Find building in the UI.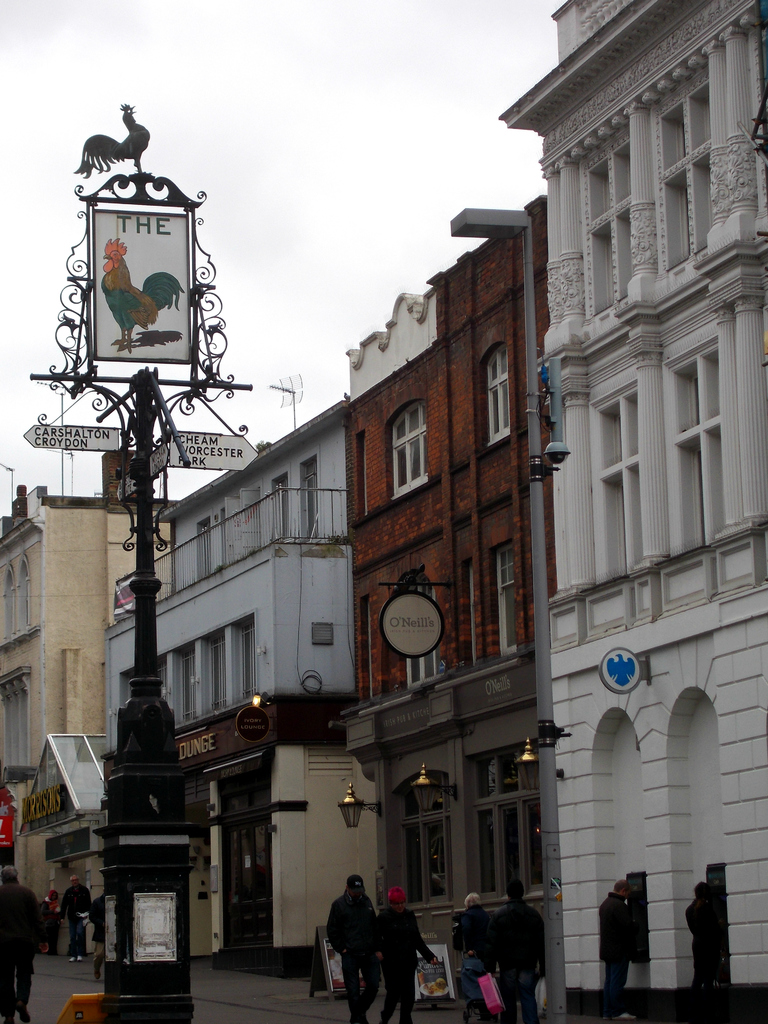
UI element at [94, 404, 369, 975].
